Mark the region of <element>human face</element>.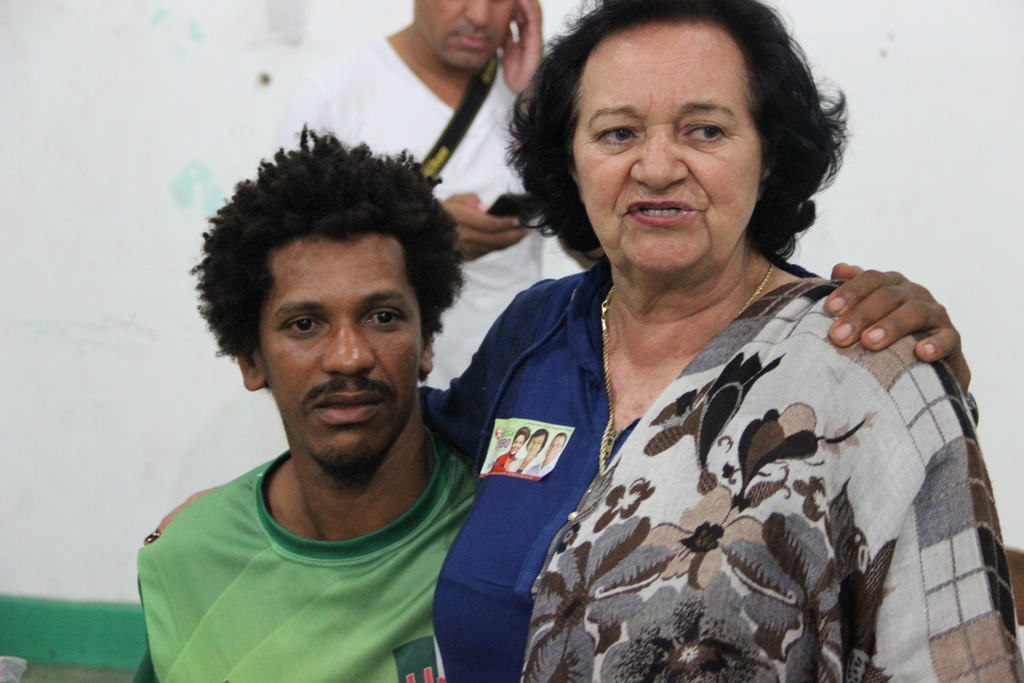
Region: left=415, top=0, right=516, bottom=64.
